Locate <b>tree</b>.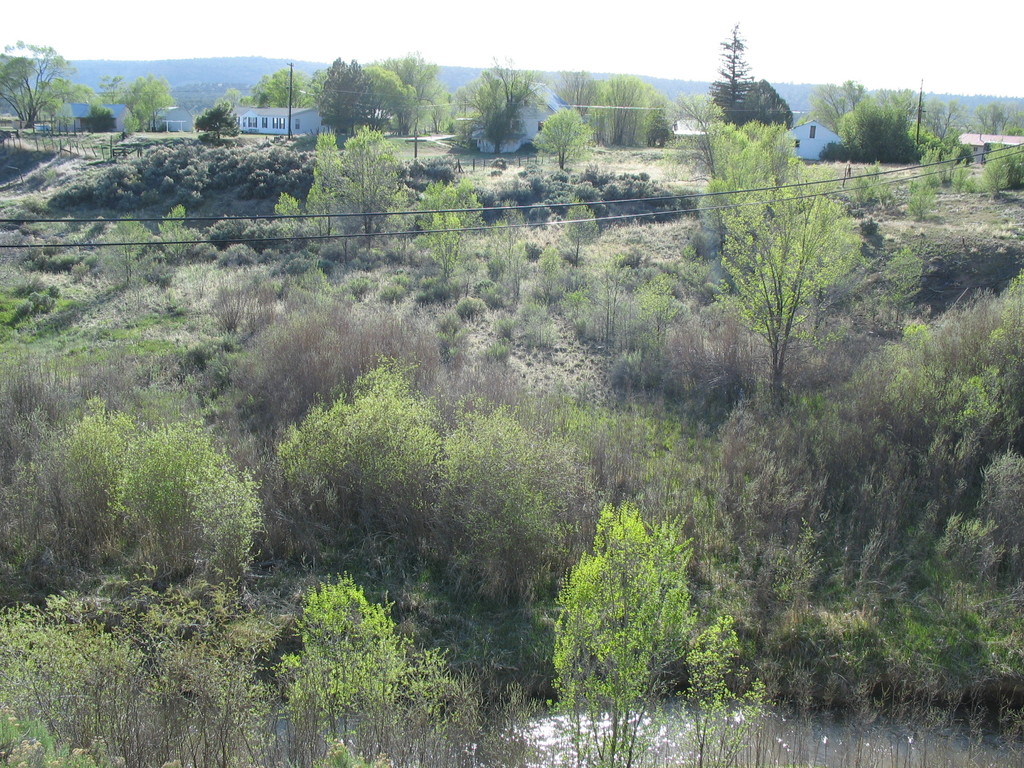
Bounding box: {"left": 246, "top": 65, "right": 312, "bottom": 109}.
